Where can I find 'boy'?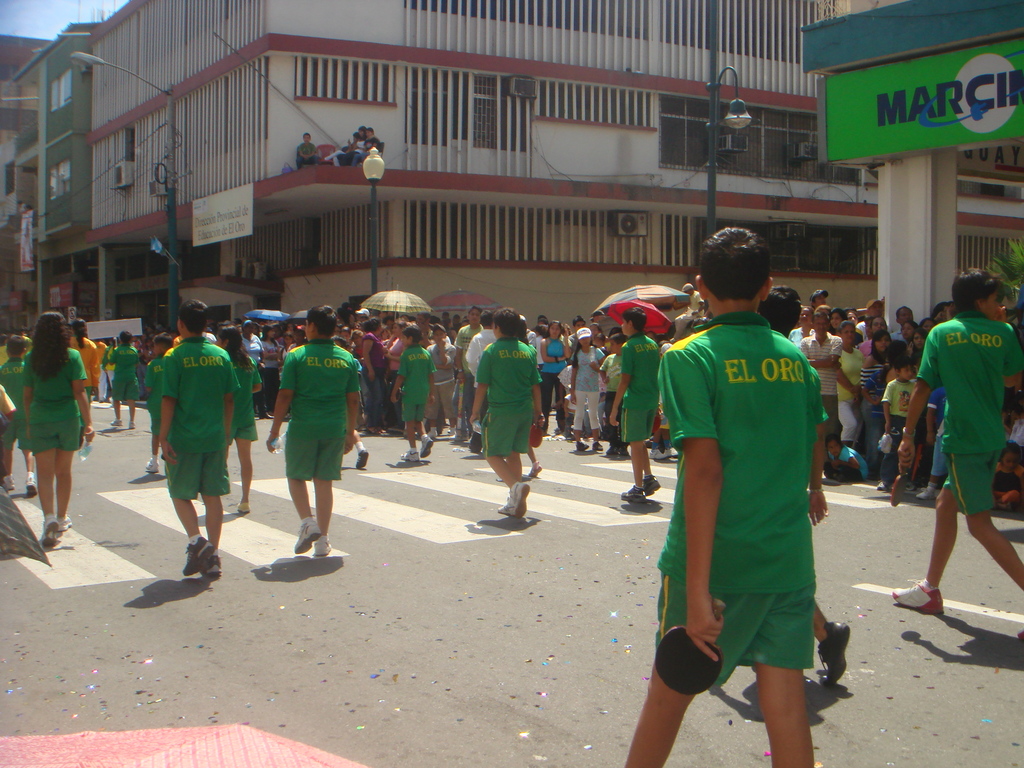
You can find it at box=[461, 306, 550, 524].
